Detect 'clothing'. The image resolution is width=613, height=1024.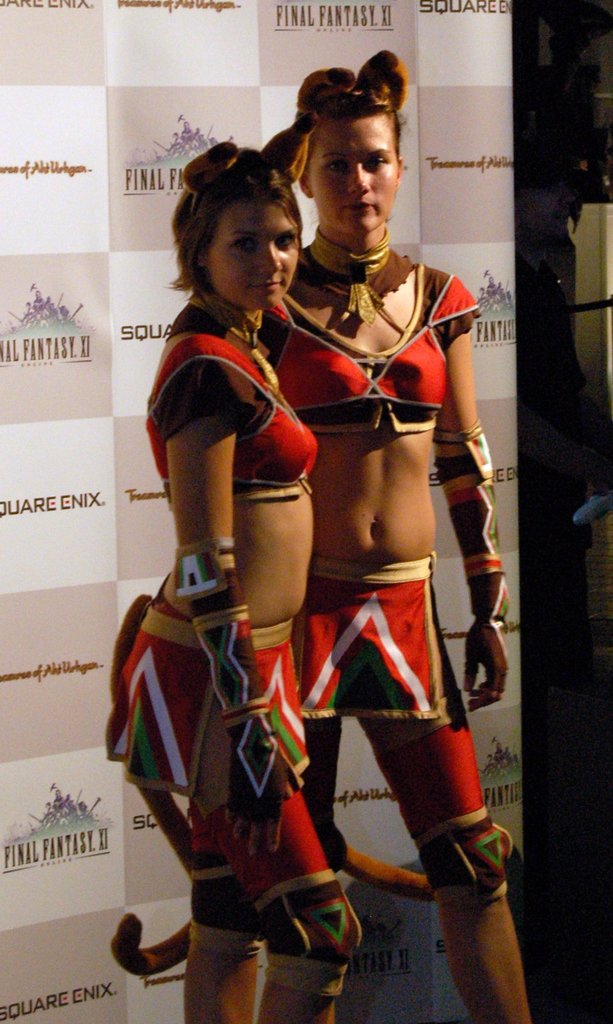
(left=287, top=284, right=512, bottom=924).
